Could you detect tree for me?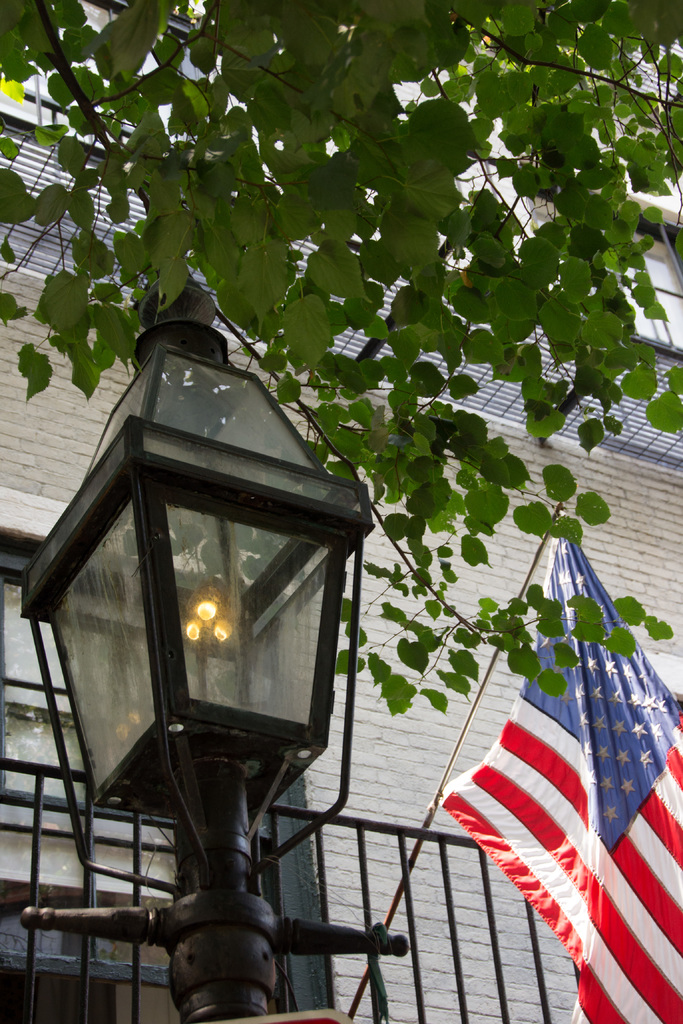
Detection result: 0,0,682,715.
